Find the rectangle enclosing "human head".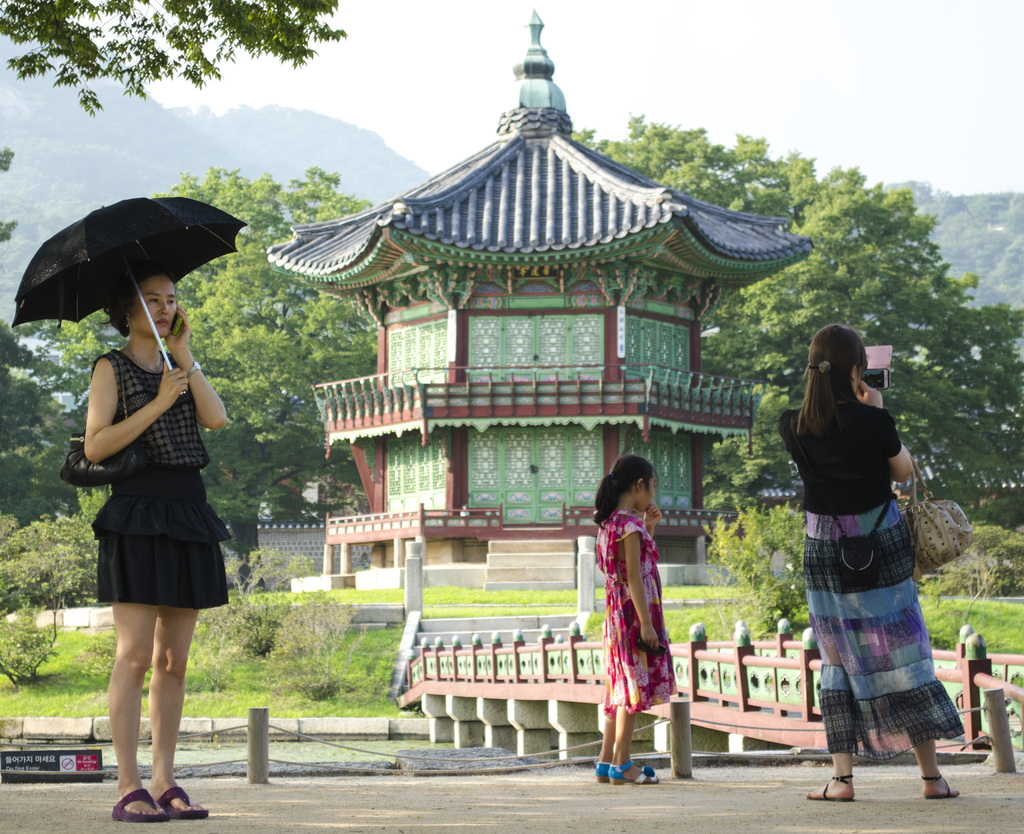
806:325:871:396.
